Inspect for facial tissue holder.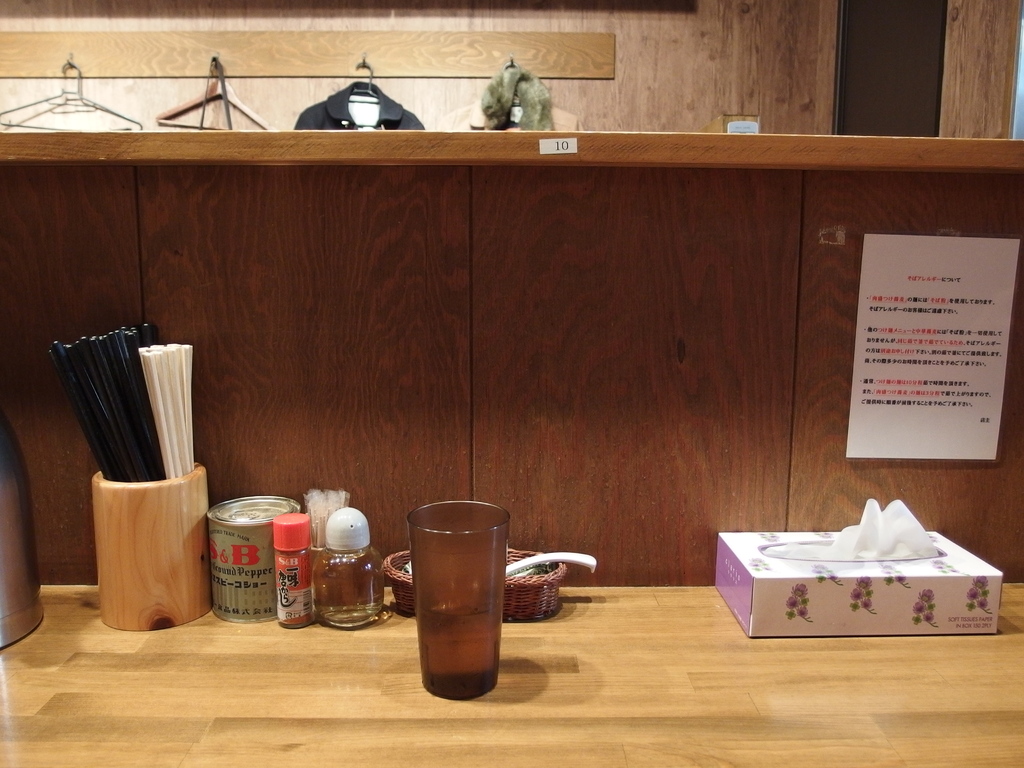
Inspection: crop(712, 532, 1004, 637).
